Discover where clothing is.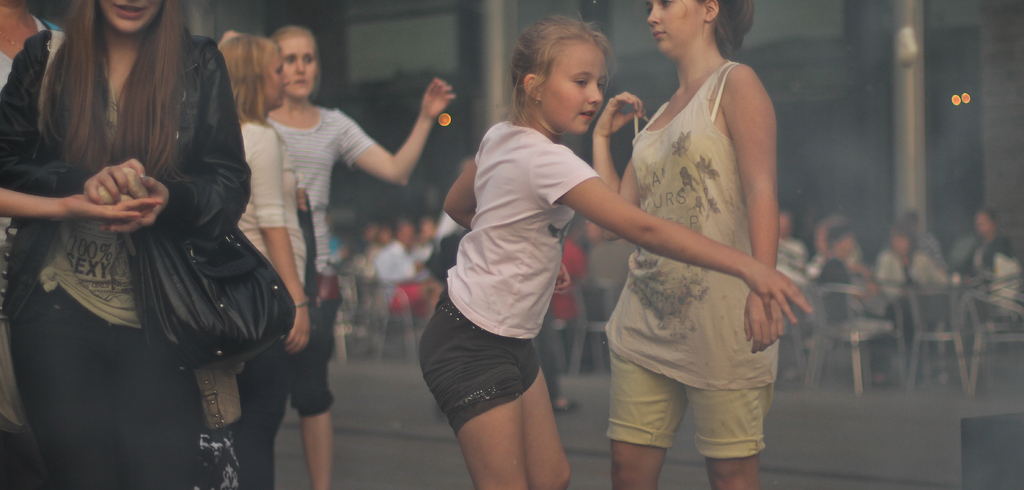
Discovered at 12, 0, 269, 422.
